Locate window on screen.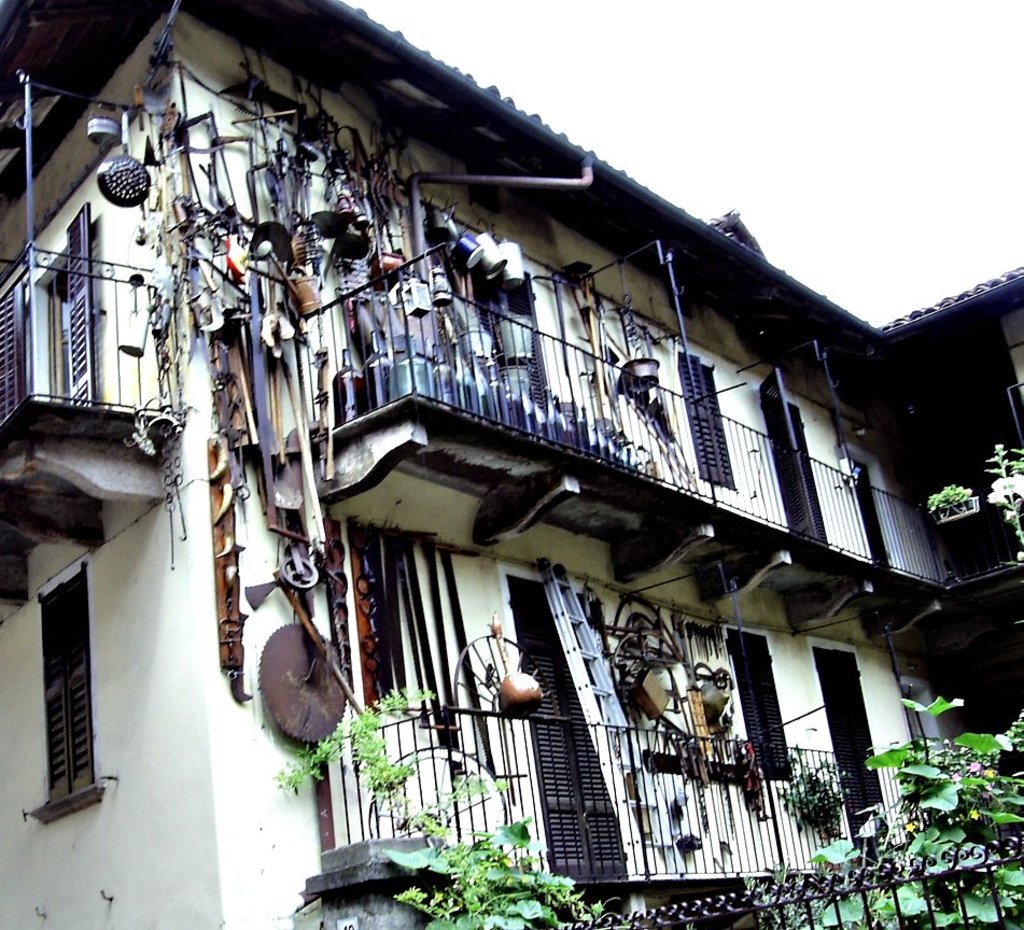
On screen at Rect(724, 629, 800, 790).
